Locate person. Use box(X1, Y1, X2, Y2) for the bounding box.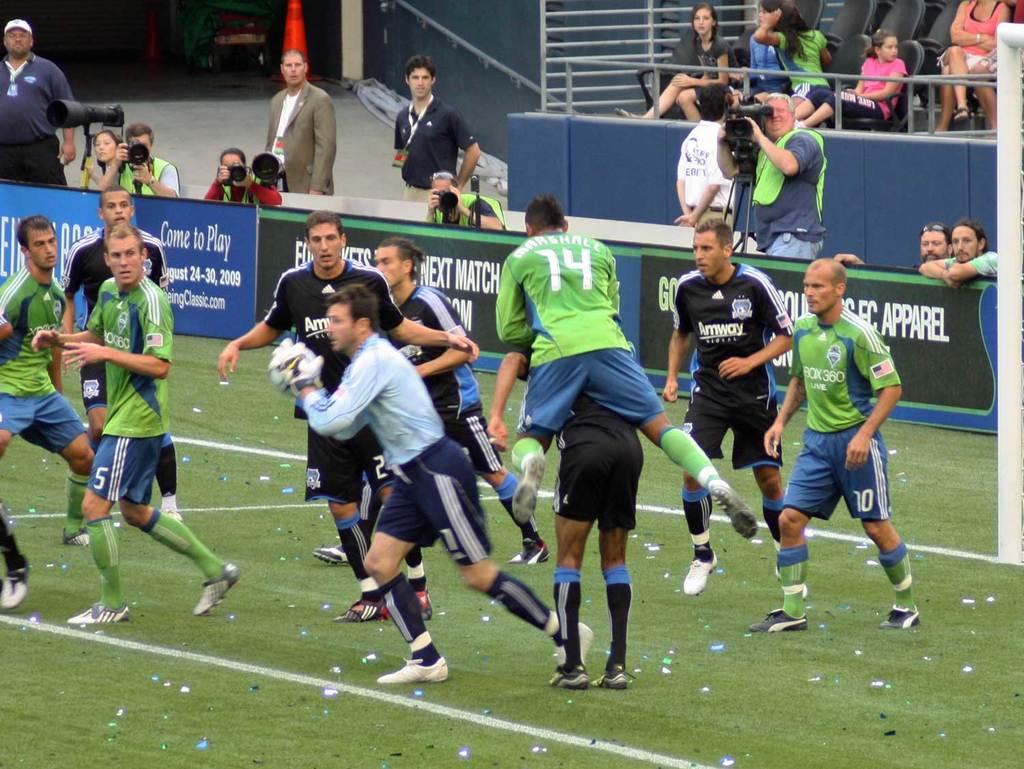
box(100, 127, 181, 201).
